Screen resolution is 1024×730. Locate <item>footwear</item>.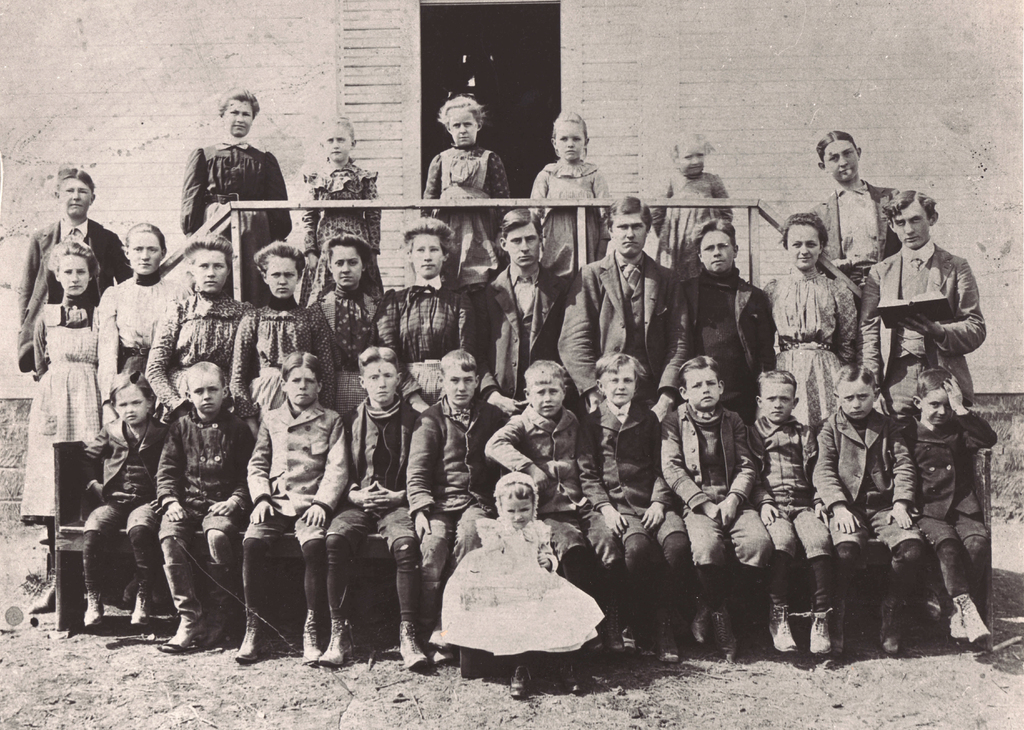
x1=880, y1=594, x2=902, y2=653.
